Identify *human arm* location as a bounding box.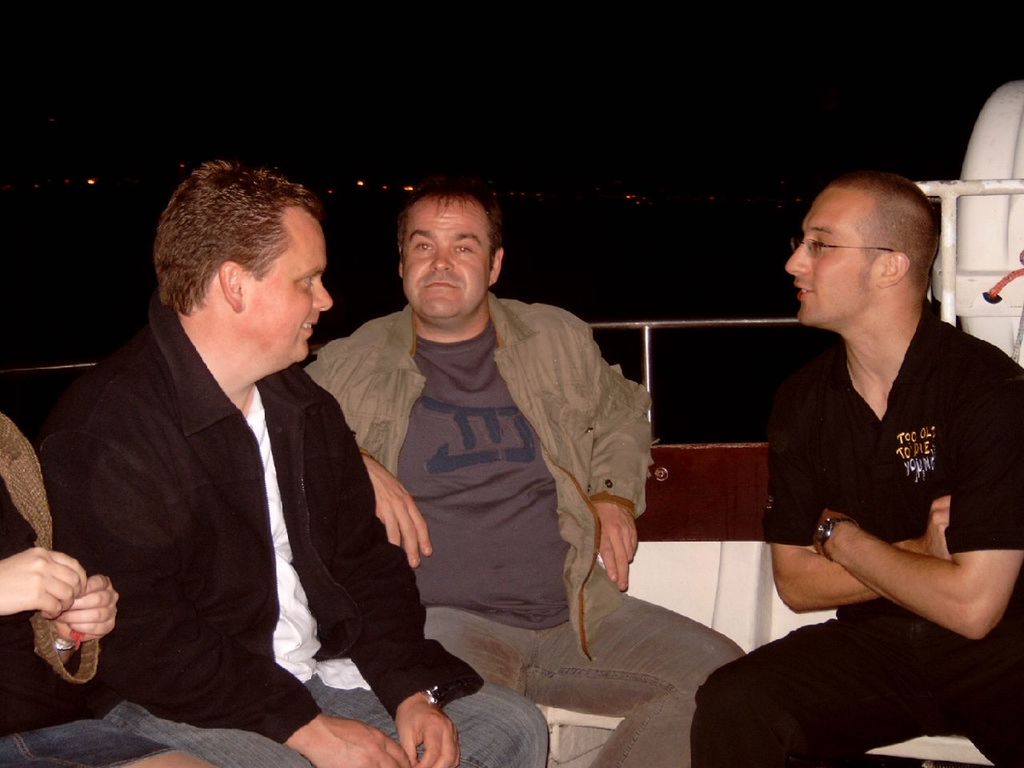
<region>292, 336, 442, 568</region>.
